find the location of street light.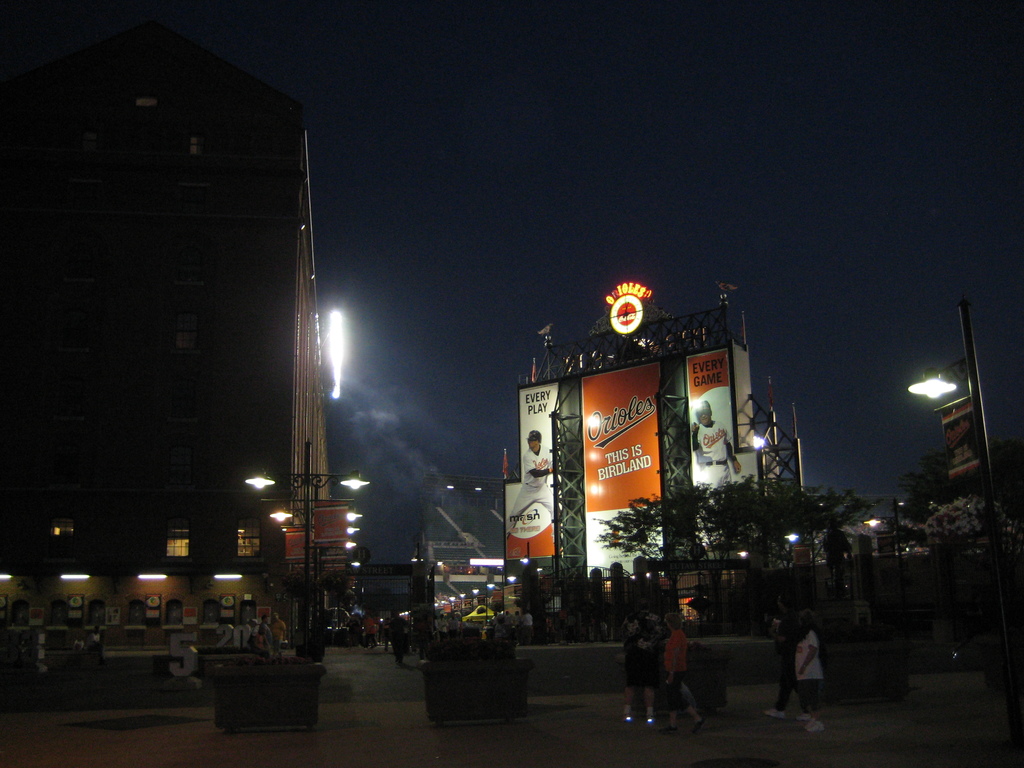
Location: 486, 583, 496, 620.
